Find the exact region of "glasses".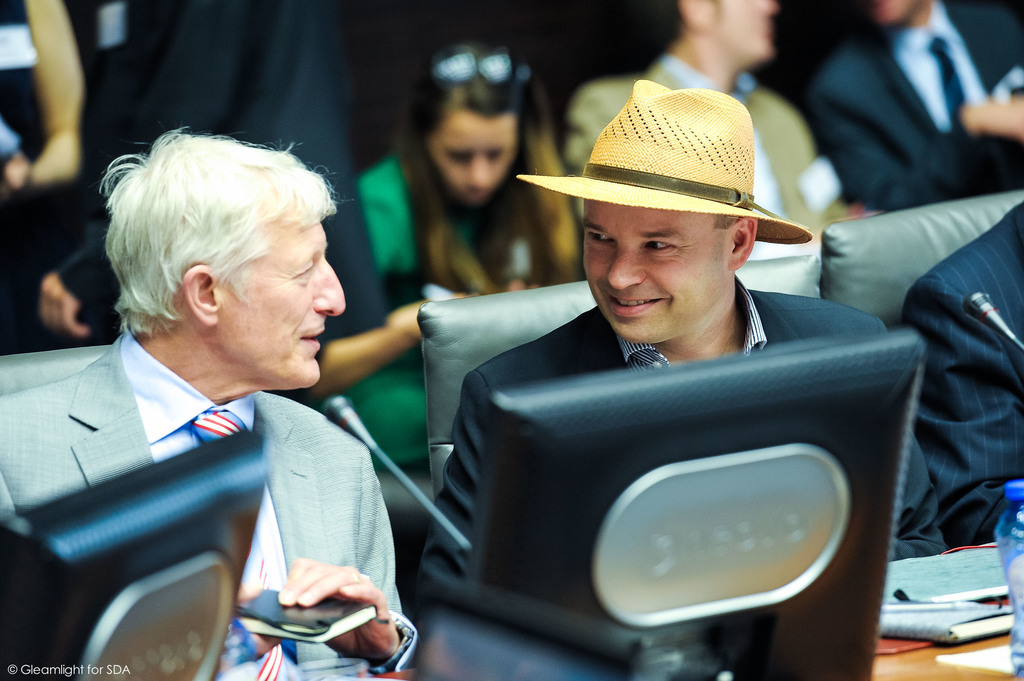
Exact region: 432, 47, 511, 87.
